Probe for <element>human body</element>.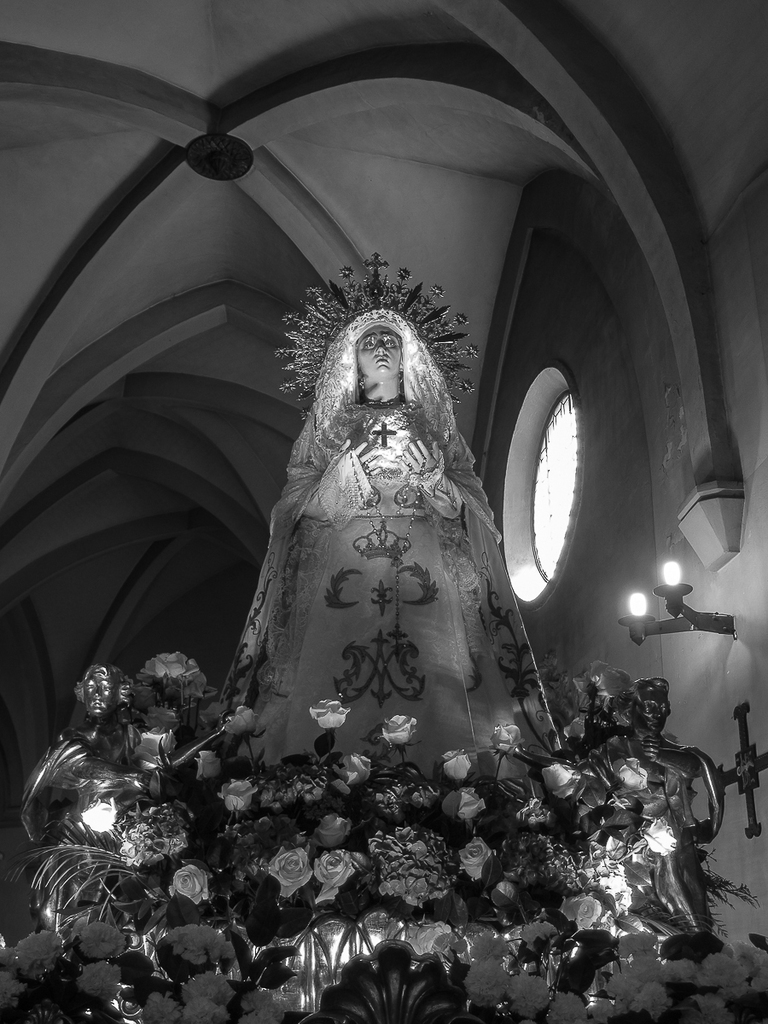
Probe result: x1=202, y1=229, x2=526, y2=767.
